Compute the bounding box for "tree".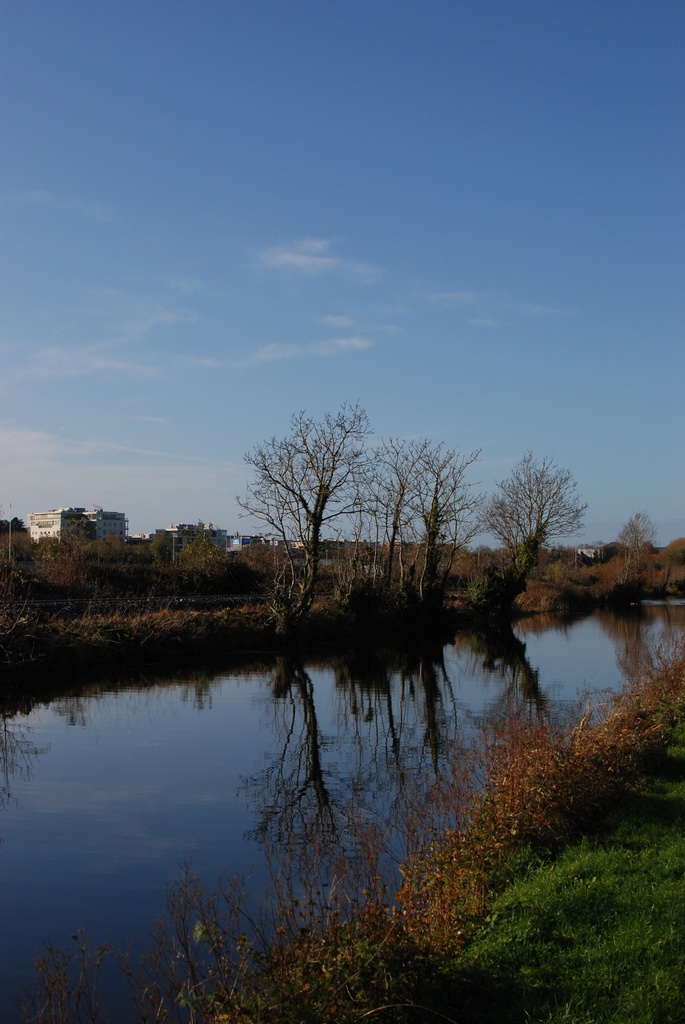
[613, 504, 656, 585].
